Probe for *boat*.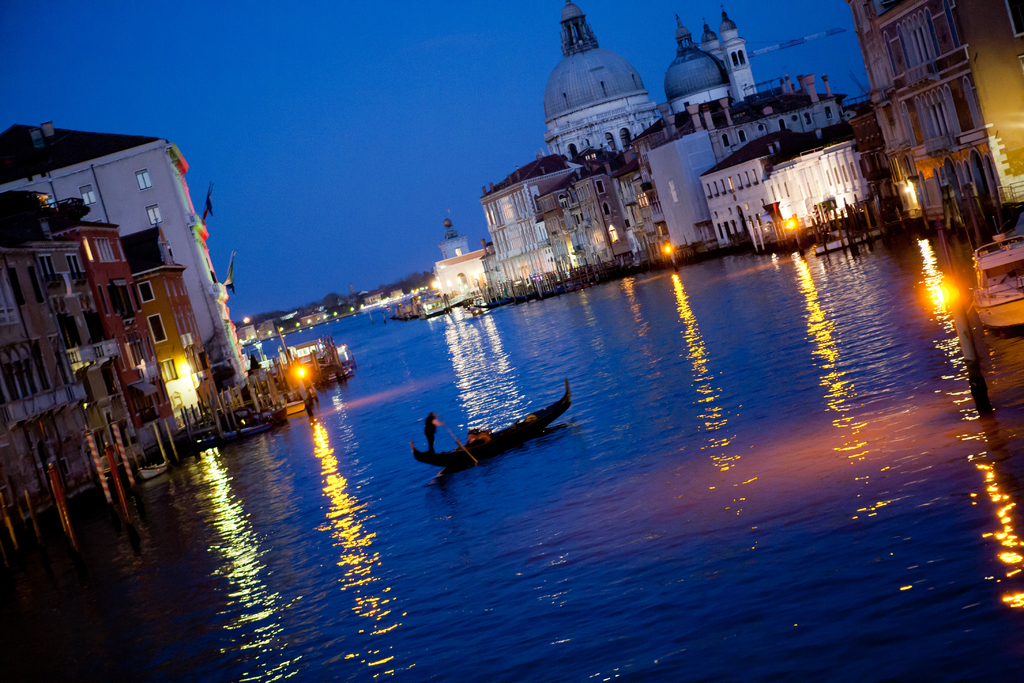
Probe result: l=402, t=375, r=586, b=475.
